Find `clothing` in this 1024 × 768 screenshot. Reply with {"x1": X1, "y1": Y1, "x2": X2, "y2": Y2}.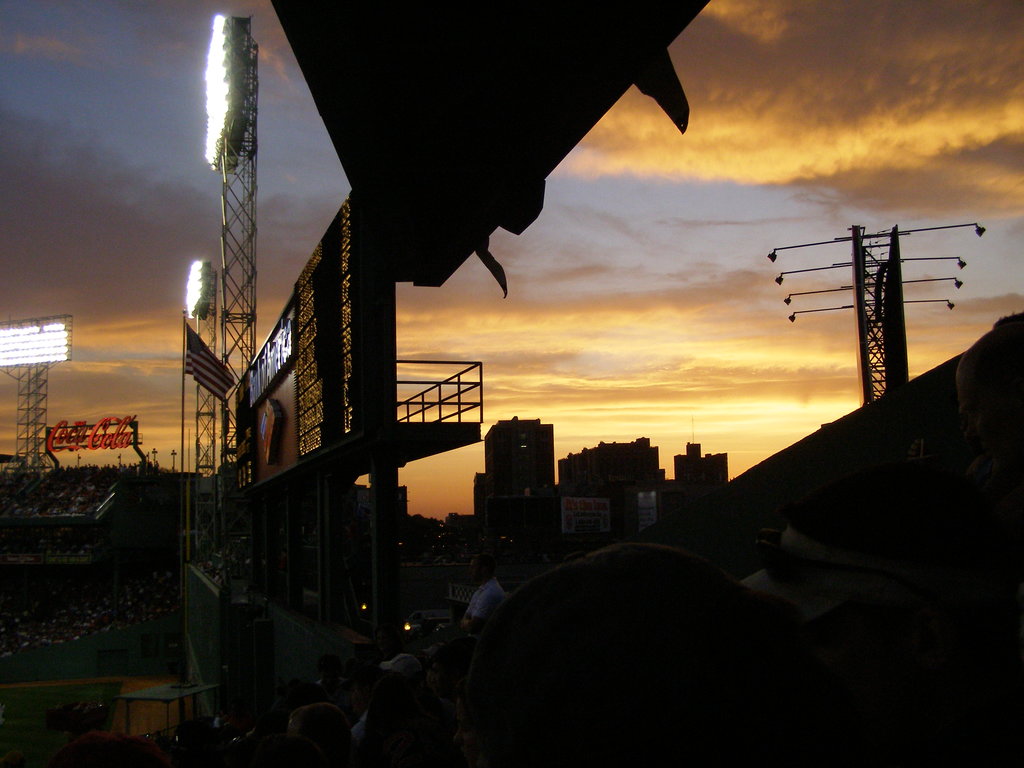
{"x1": 455, "y1": 584, "x2": 511, "y2": 636}.
